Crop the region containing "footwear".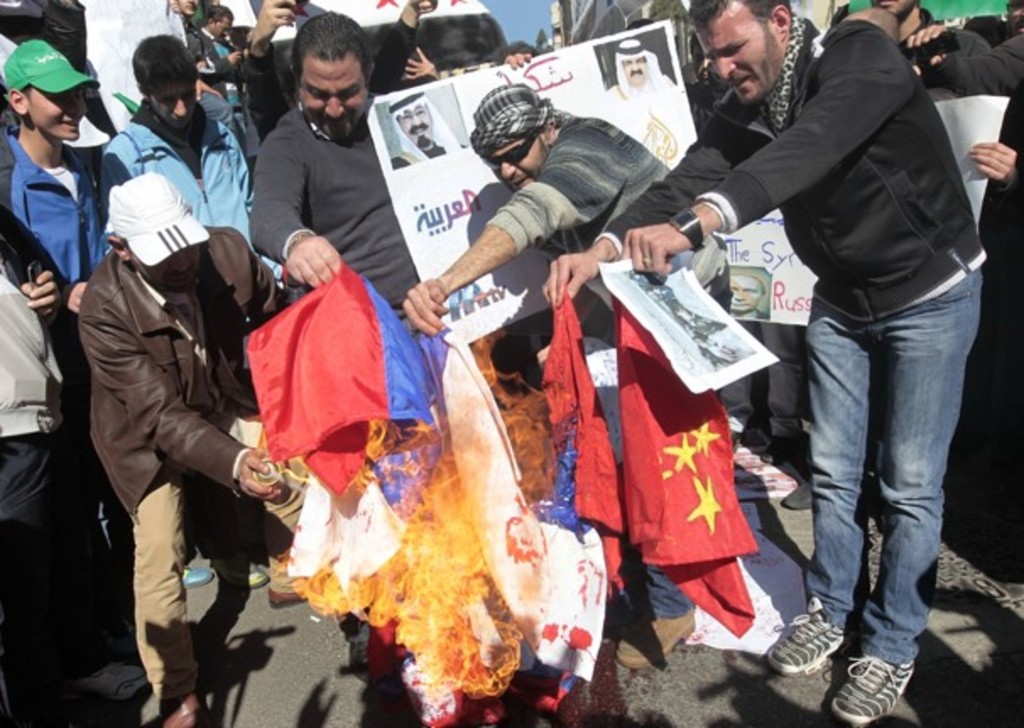
Crop region: <region>176, 559, 208, 589</region>.
